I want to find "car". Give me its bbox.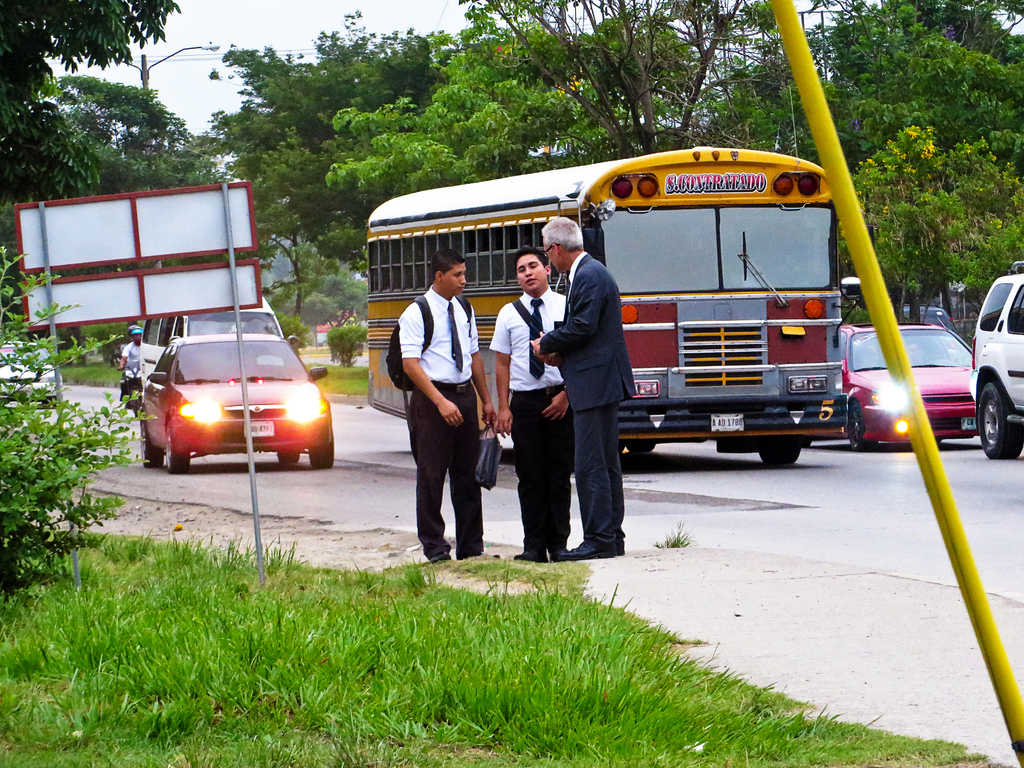
bbox=[0, 335, 62, 404].
